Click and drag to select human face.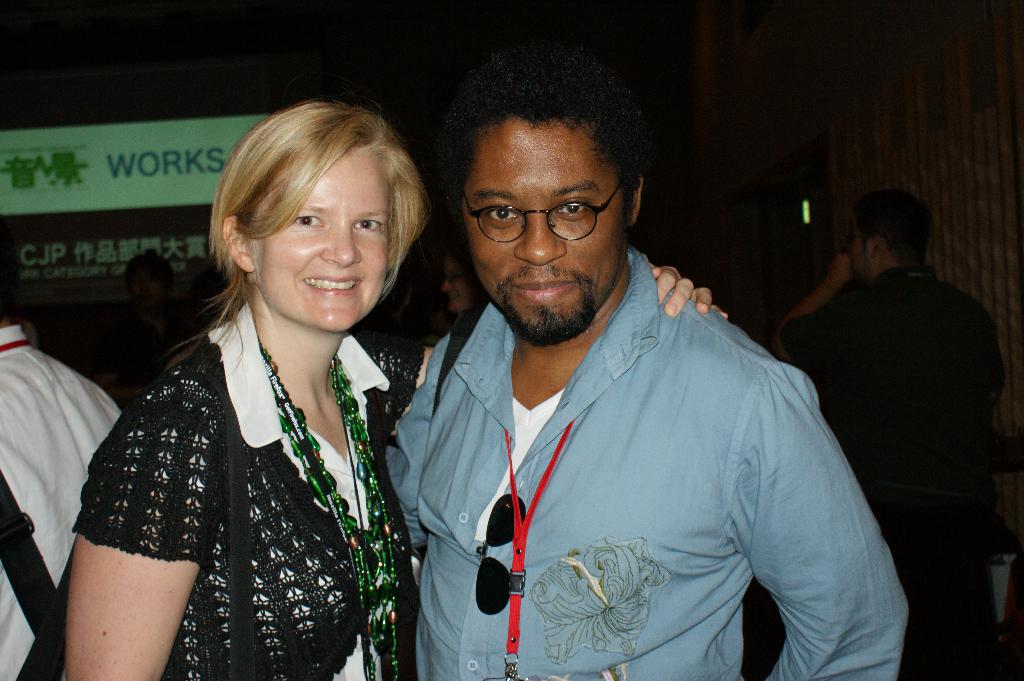
Selection: BBox(257, 150, 388, 330).
